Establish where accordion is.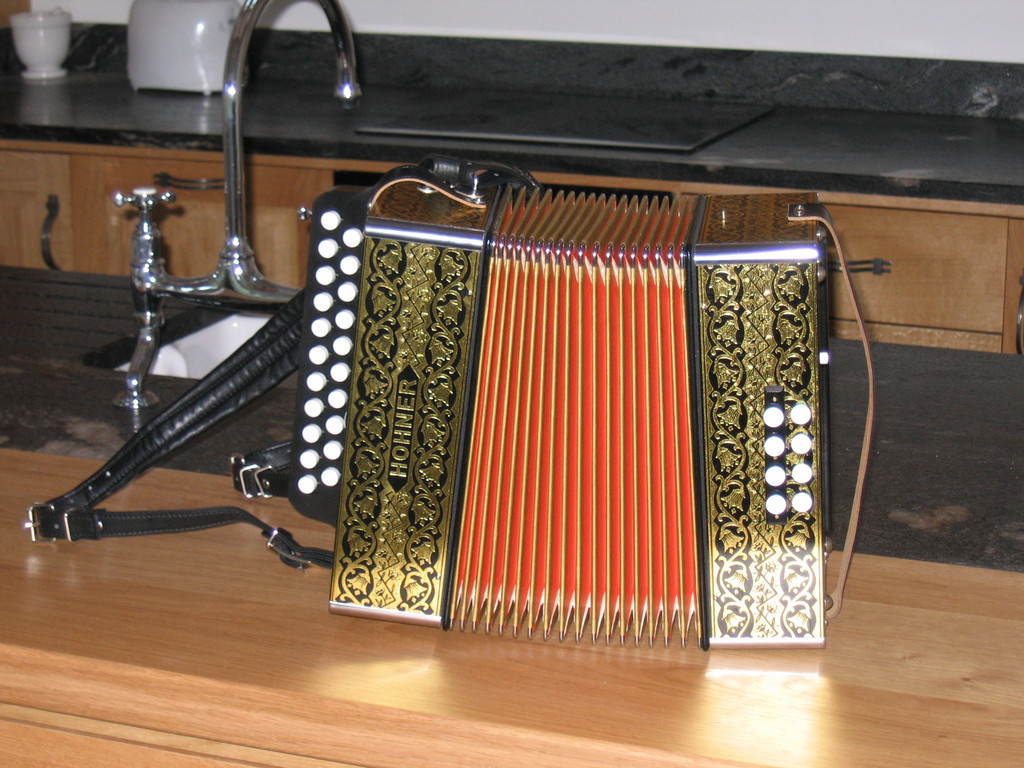
Established at locate(287, 157, 834, 653).
